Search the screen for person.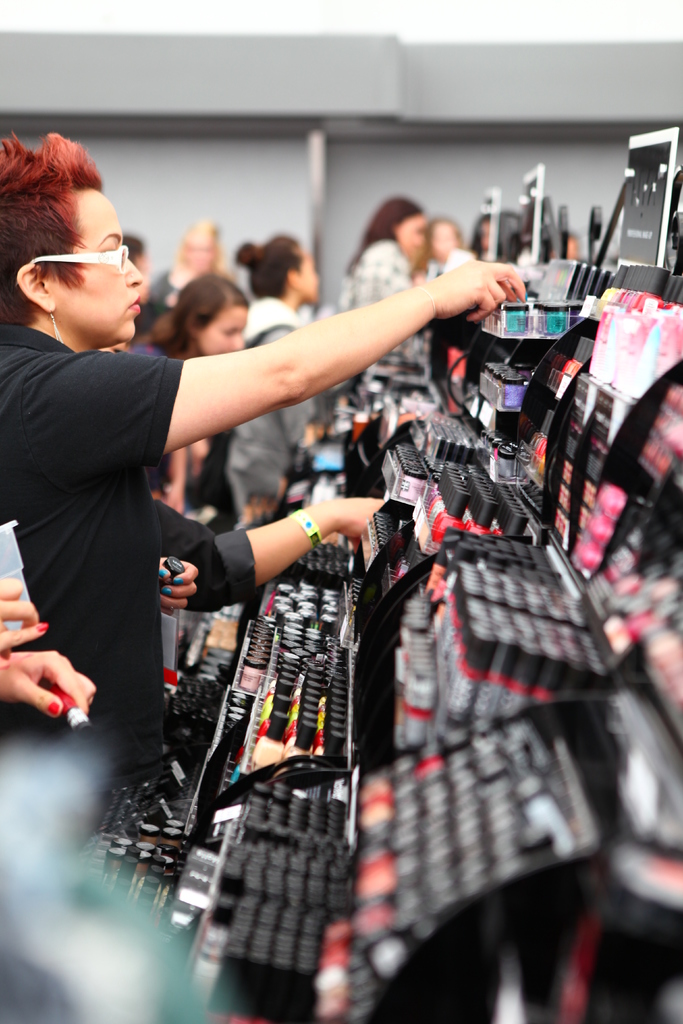
Found at bbox(80, 159, 409, 979).
